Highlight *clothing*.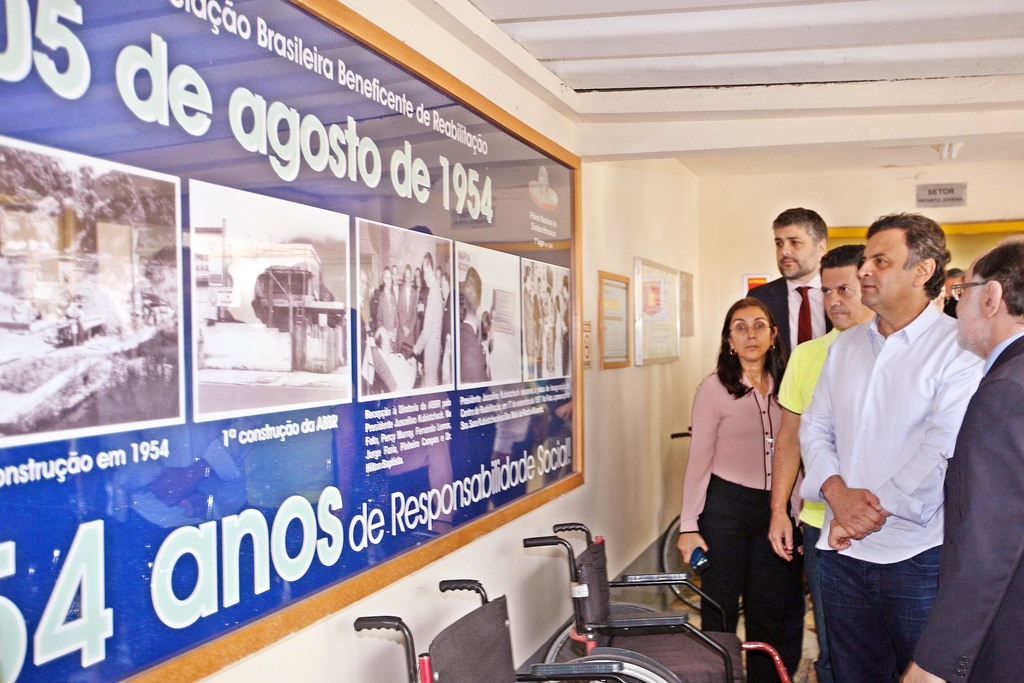
Highlighted region: (458, 315, 492, 385).
